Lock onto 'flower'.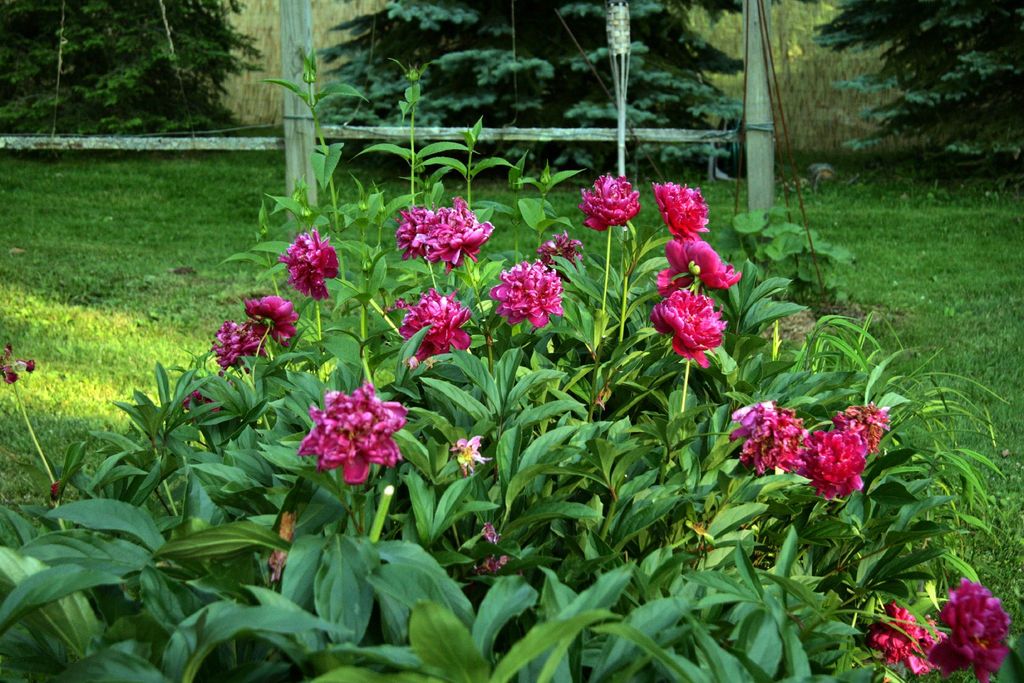
Locked: {"left": 729, "top": 399, "right": 805, "bottom": 472}.
